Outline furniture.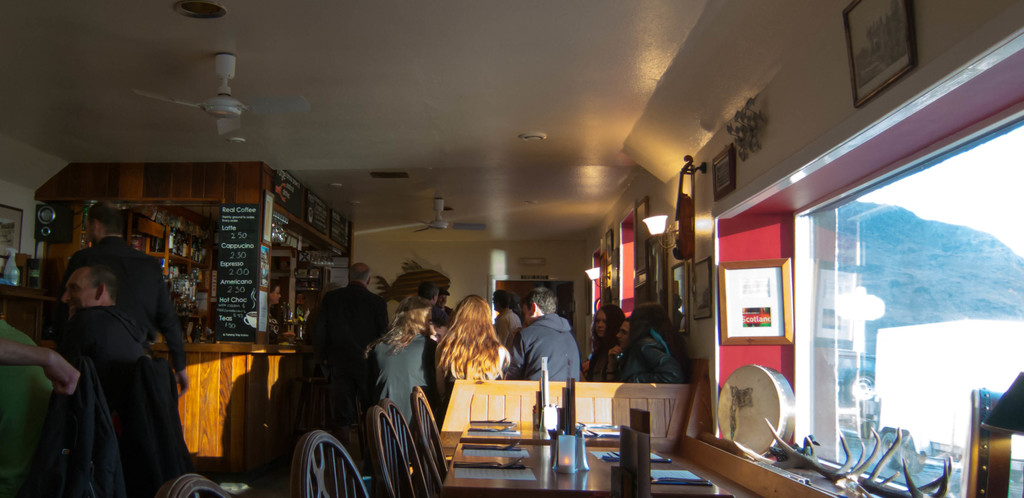
Outline: left=409, top=387, right=444, bottom=497.
